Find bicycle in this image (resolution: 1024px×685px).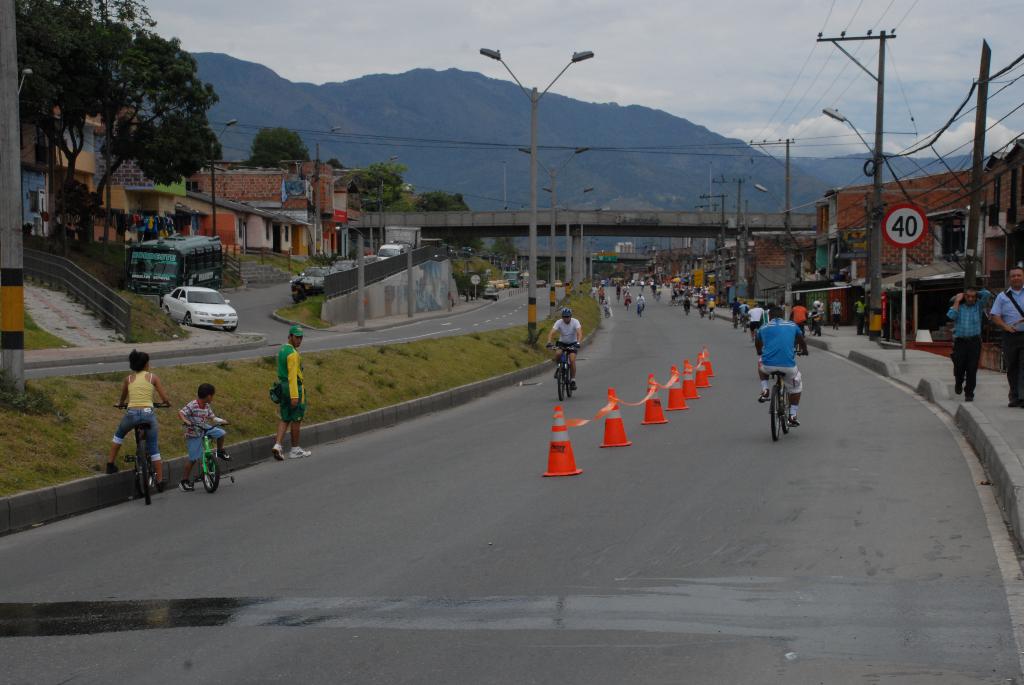
<box>740,317,748,333</box>.
